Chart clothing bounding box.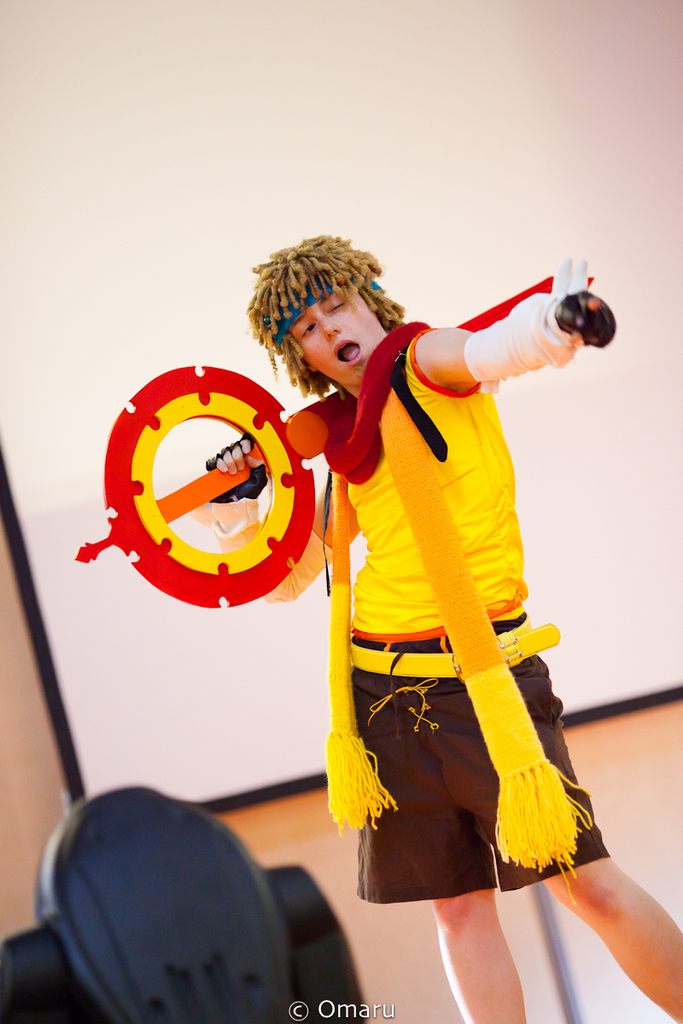
Charted: <box>333,310,617,923</box>.
